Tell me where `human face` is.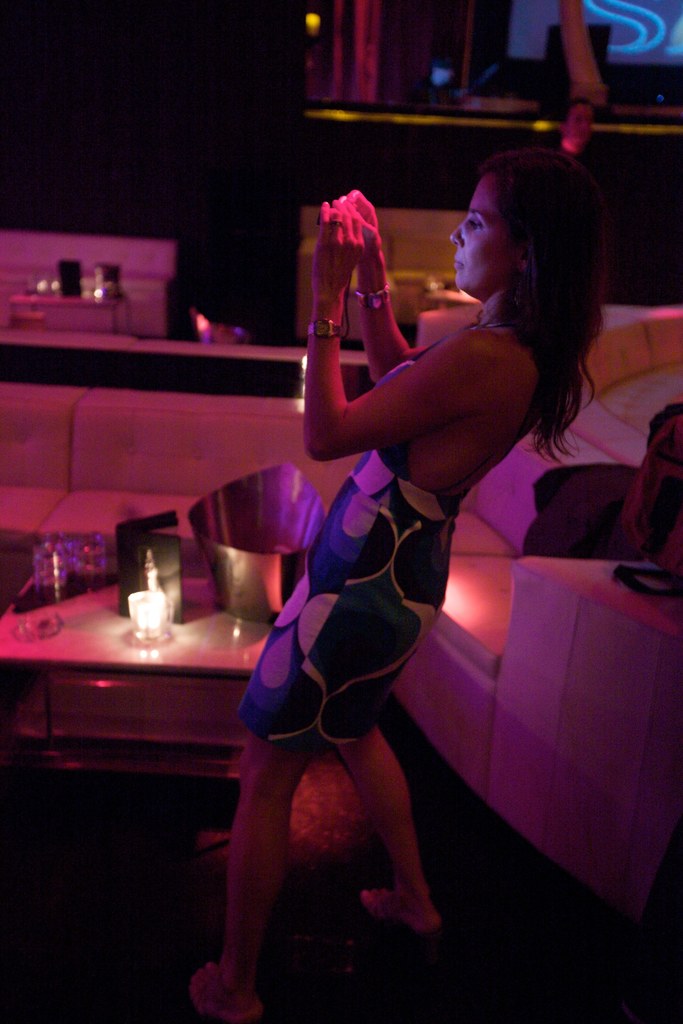
`human face` is at [x1=450, y1=173, x2=516, y2=291].
